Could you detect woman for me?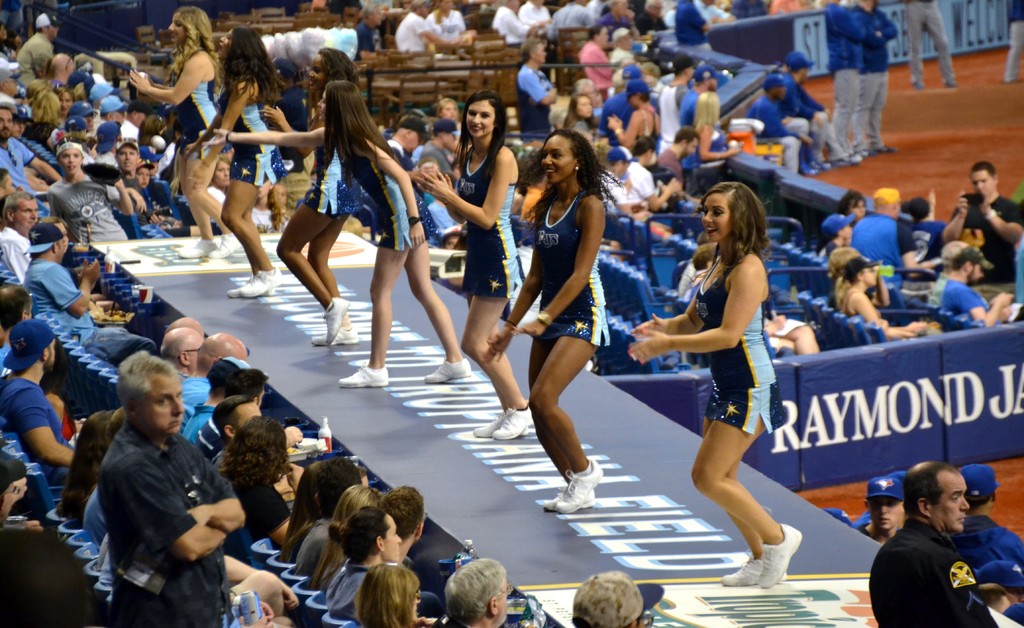
Detection result: (698, 92, 740, 181).
